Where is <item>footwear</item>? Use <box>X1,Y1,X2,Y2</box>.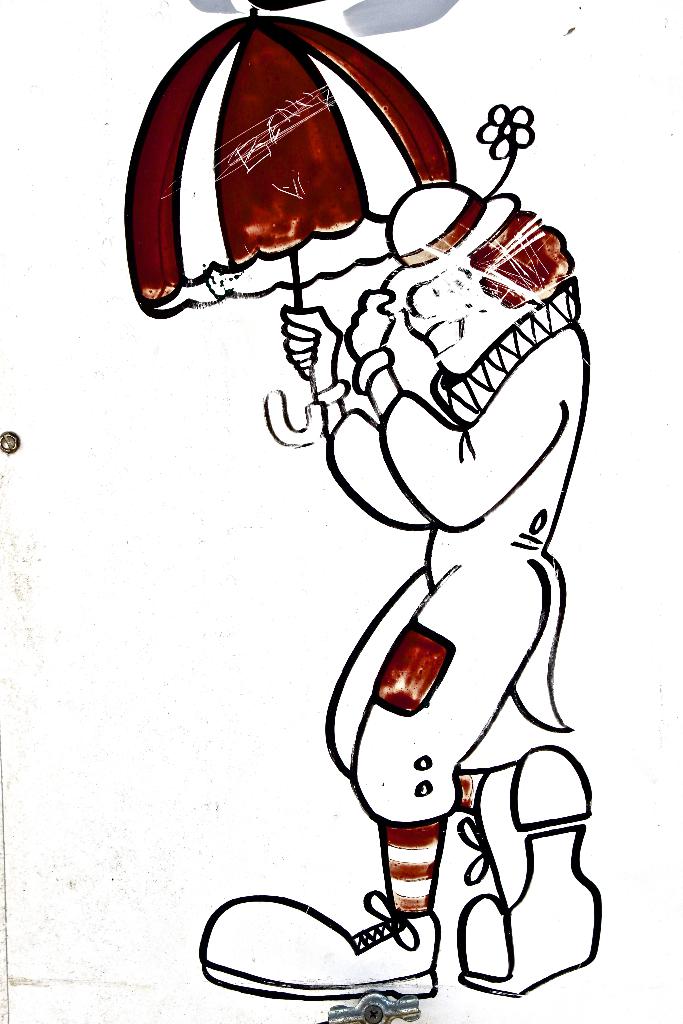
<box>451,749,611,1006</box>.
